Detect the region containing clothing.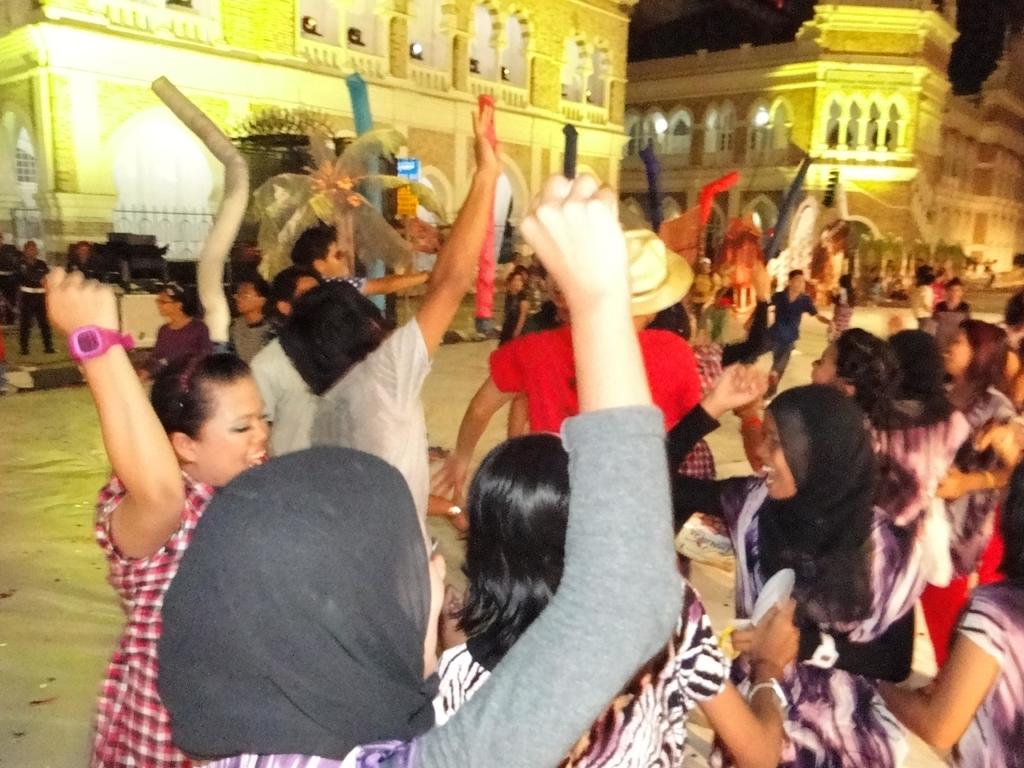
[91, 467, 216, 767].
